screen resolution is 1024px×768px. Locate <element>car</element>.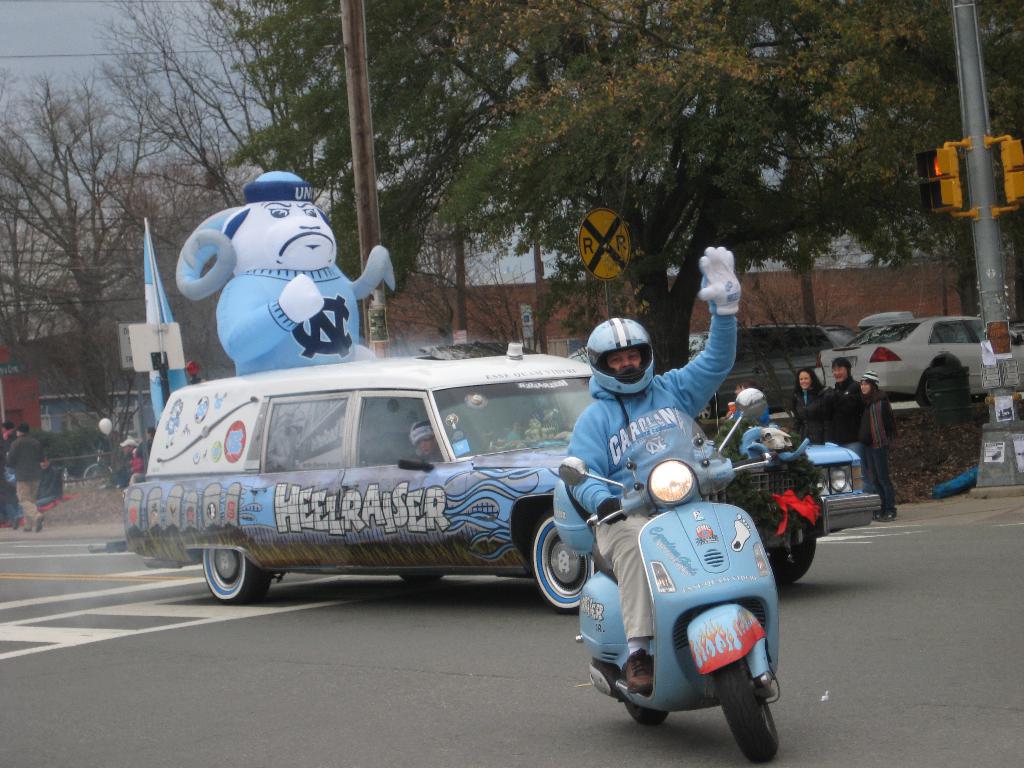
[802,307,1023,403].
